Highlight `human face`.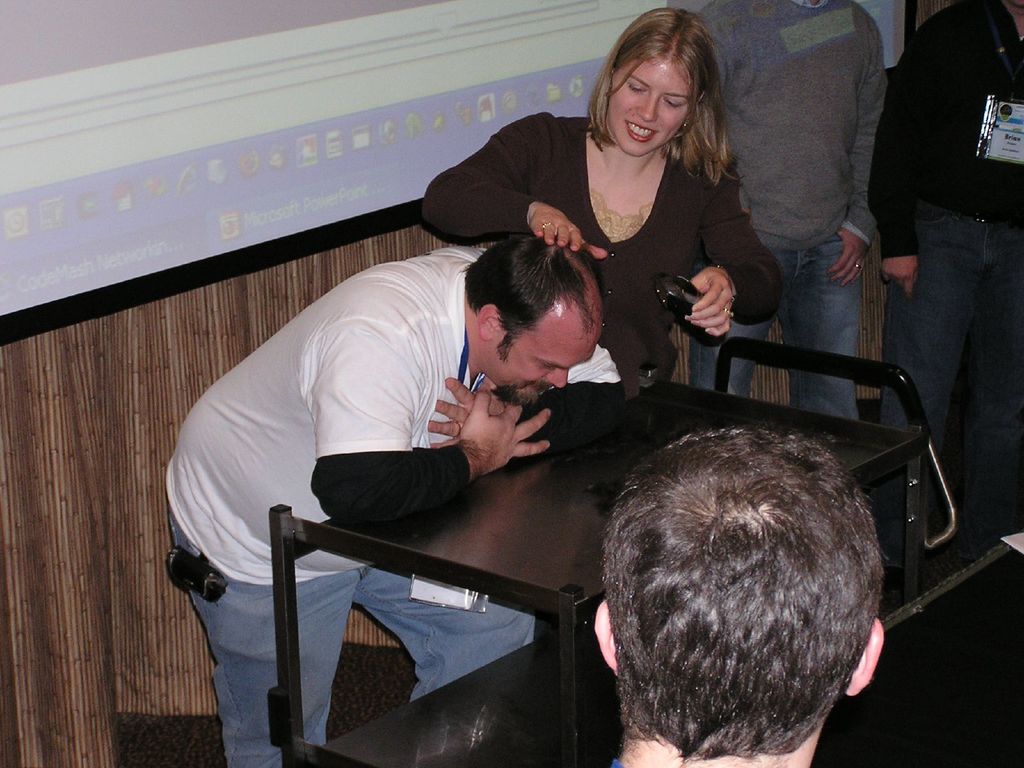
Highlighted region: {"left": 493, "top": 311, "right": 603, "bottom": 406}.
